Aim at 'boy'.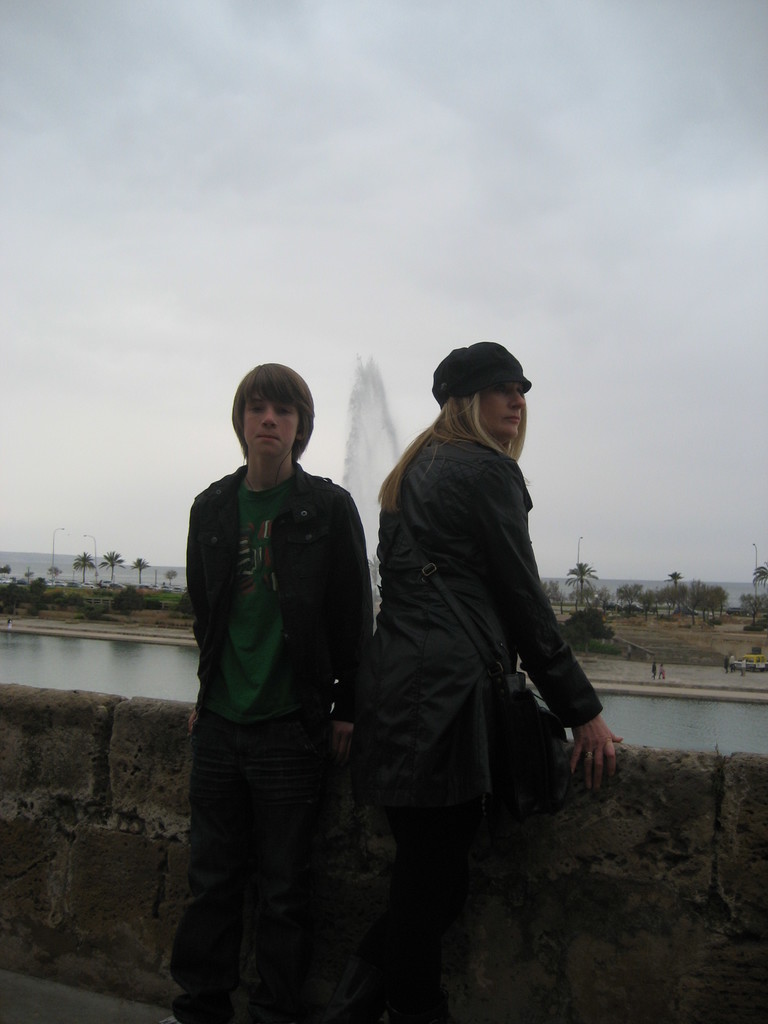
Aimed at crop(159, 362, 377, 1023).
